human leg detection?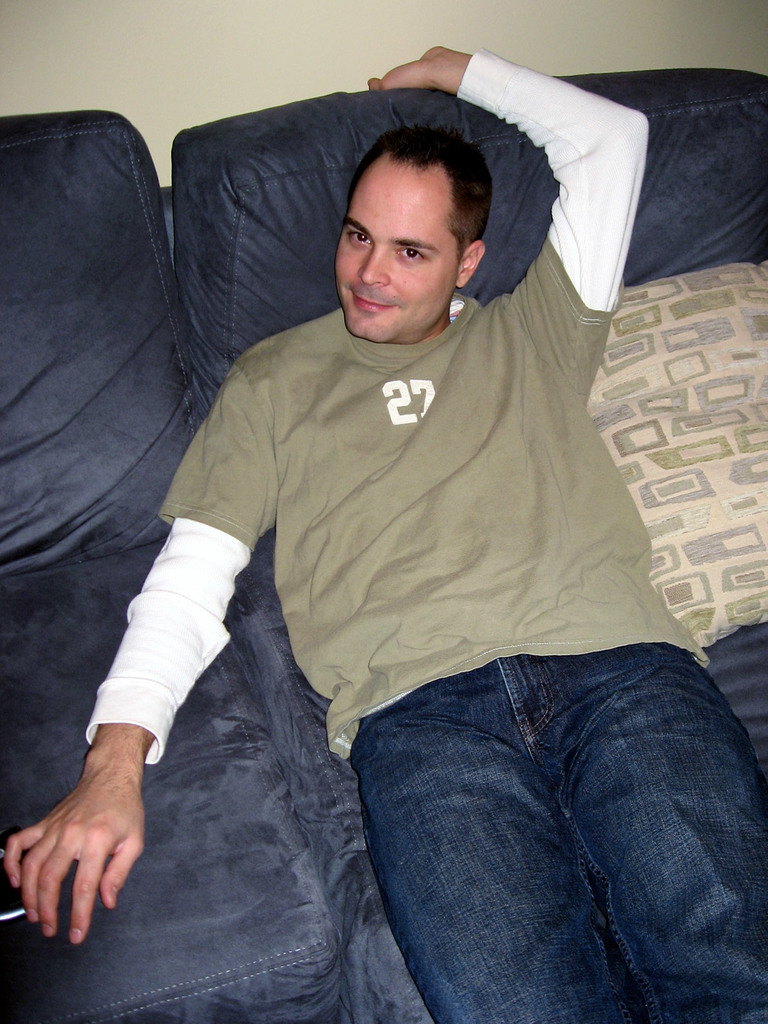
pyautogui.locateOnScreen(563, 649, 767, 1023)
